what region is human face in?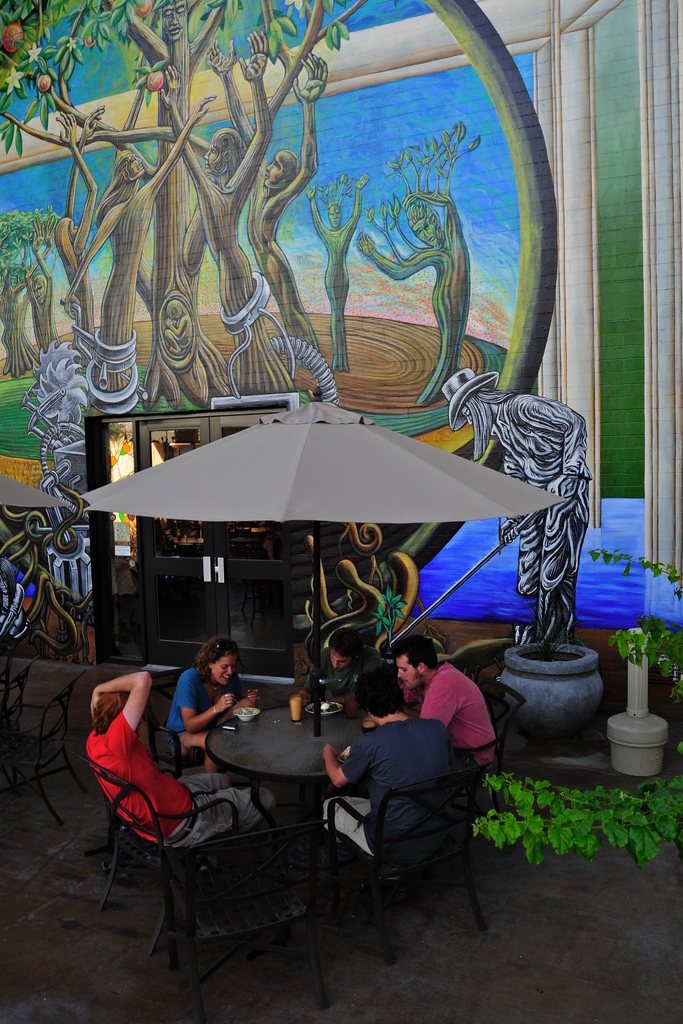
locate(411, 220, 436, 243).
